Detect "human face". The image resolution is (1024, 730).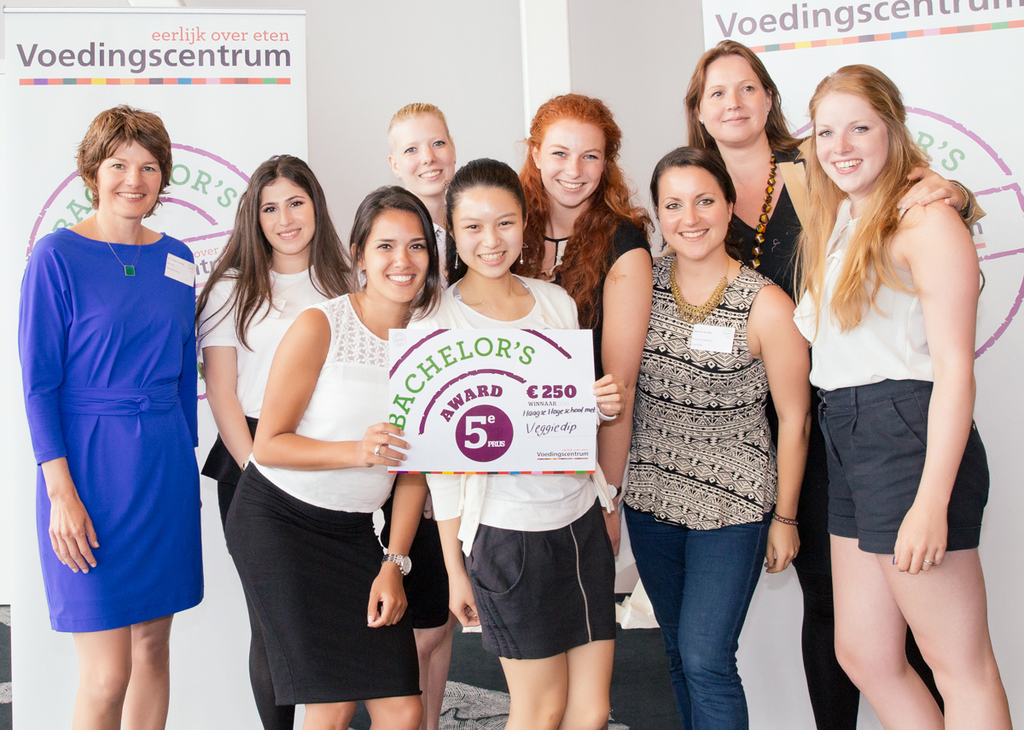
541:120:608:208.
